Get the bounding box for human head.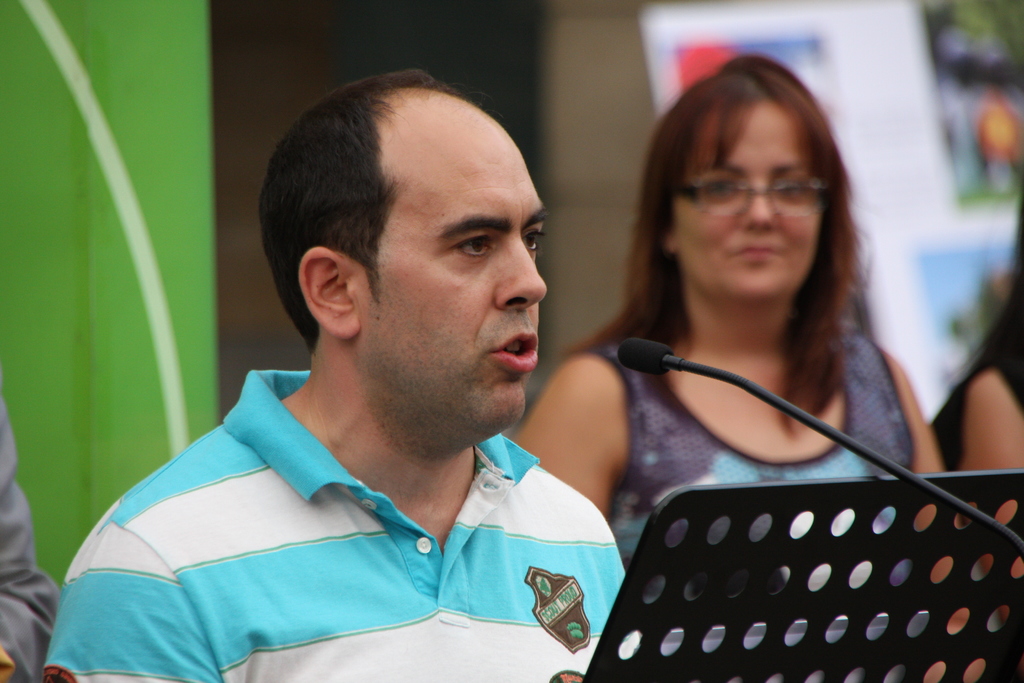
rect(656, 58, 824, 307).
